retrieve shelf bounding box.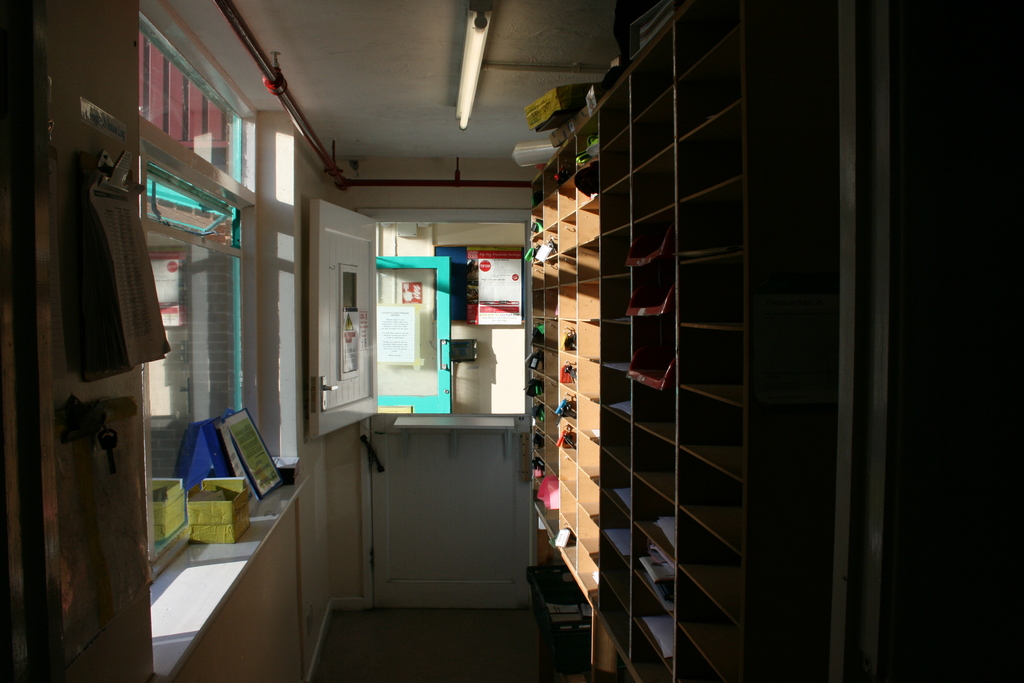
Bounding box: {"x1": 631, "y1": 27, "x2": 681, "y2": 119}.
